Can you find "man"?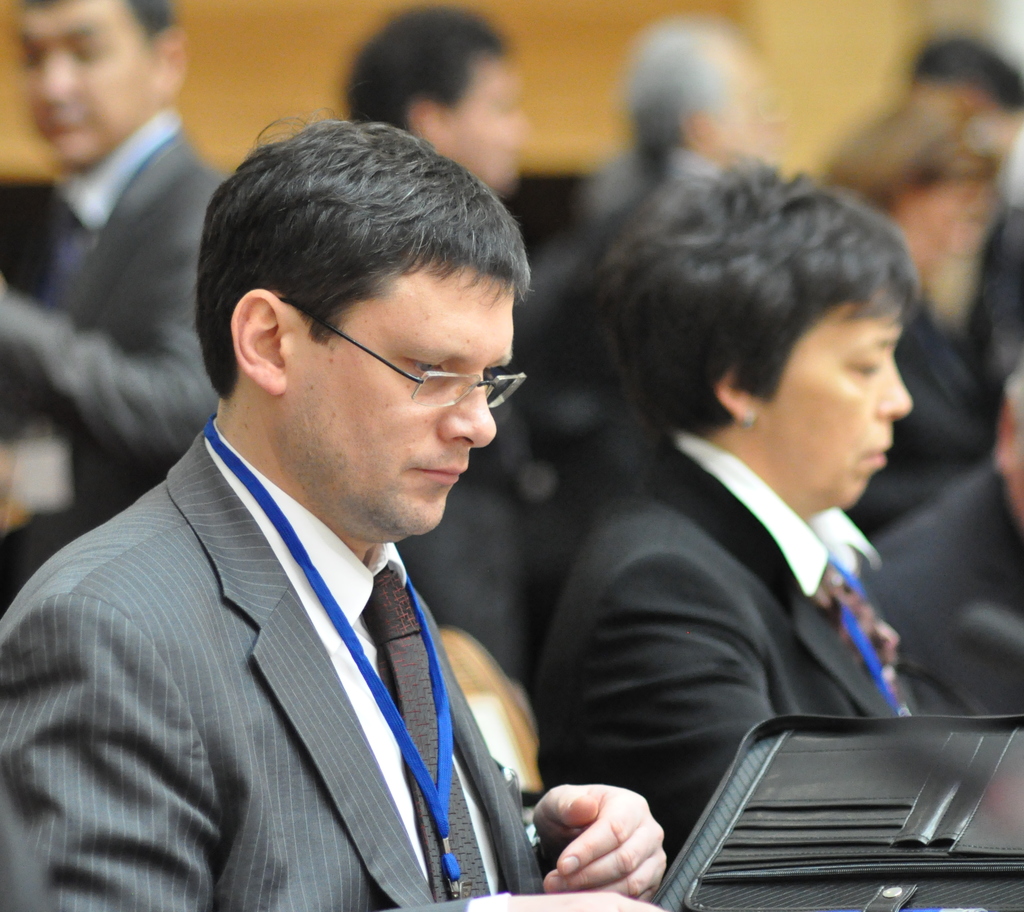
Yes, bounding box: pyautogui.locateOnScreen(15, 138, 602, 911).
